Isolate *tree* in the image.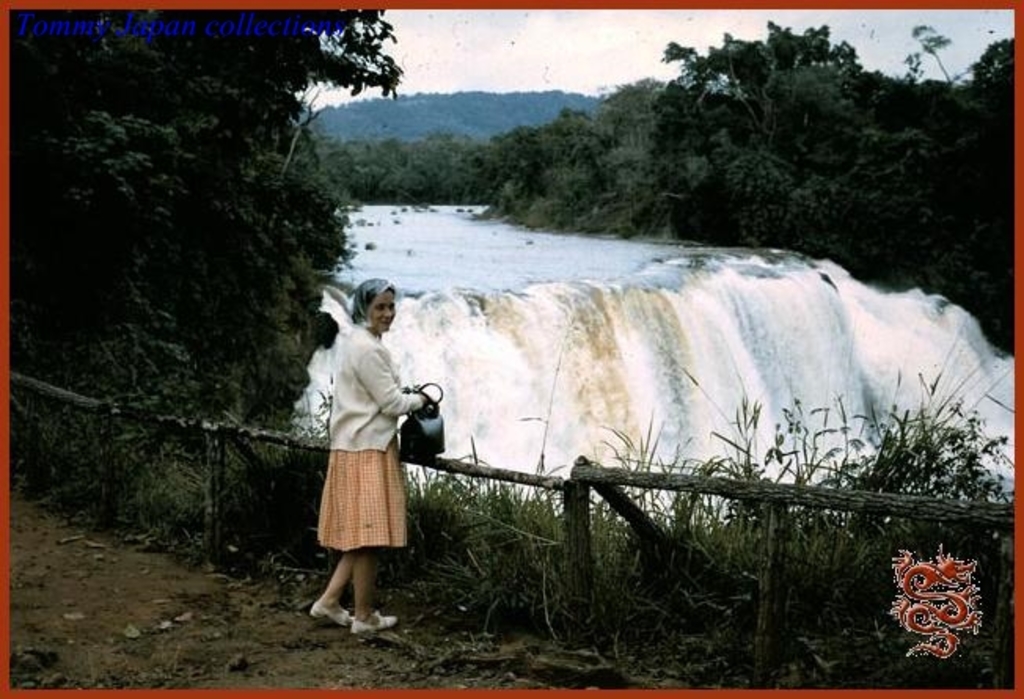
Isolated region: bbox=[408, 141, 481, 203].
